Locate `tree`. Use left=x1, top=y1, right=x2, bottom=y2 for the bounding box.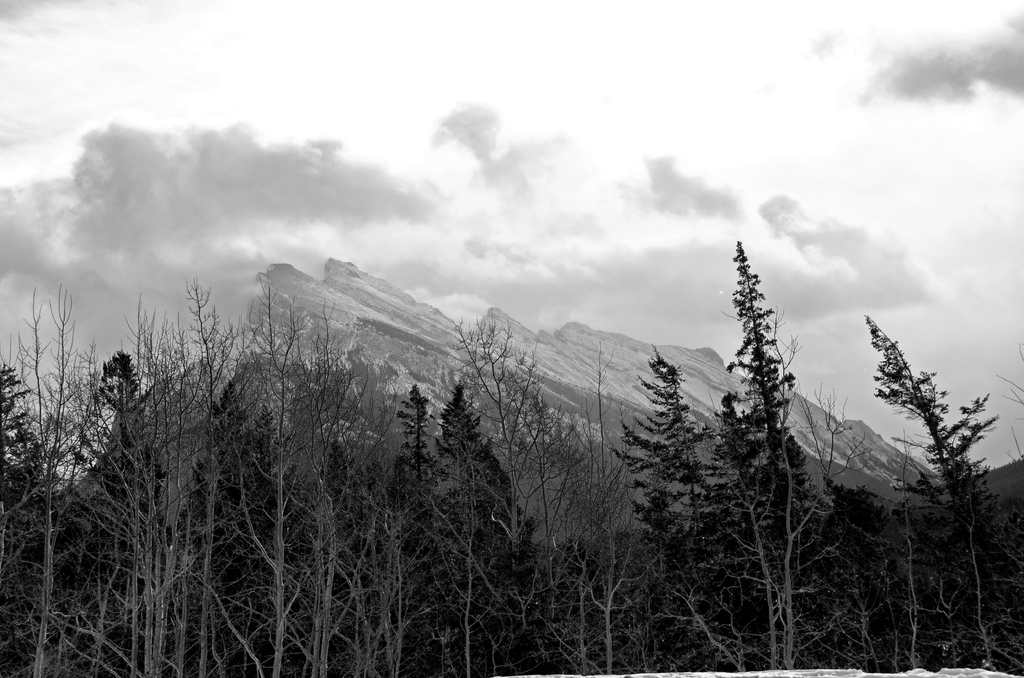
left=700, top=241, right=829, bottom=675.
